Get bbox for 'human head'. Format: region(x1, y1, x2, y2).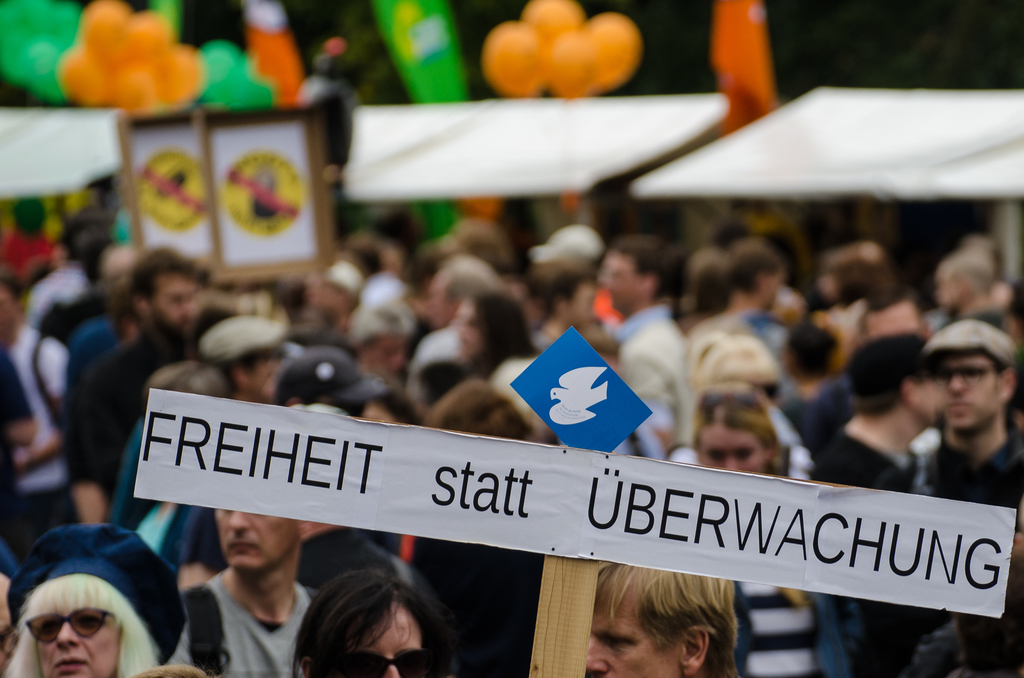
region(586, 551, 742, 677).
